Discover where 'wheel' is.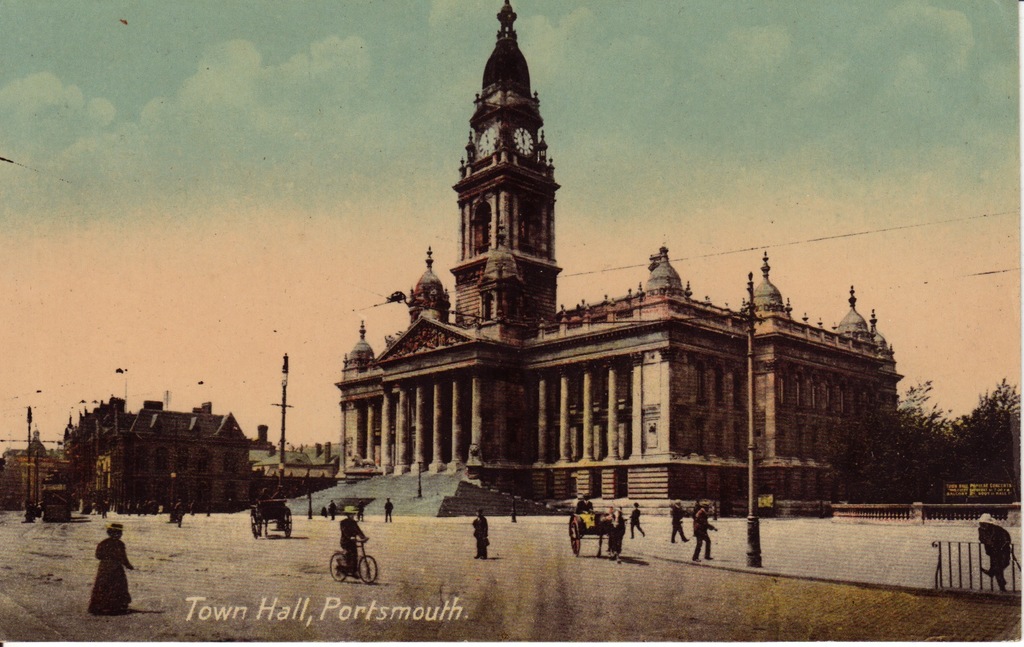
Discovered at (282,509,291,538).
